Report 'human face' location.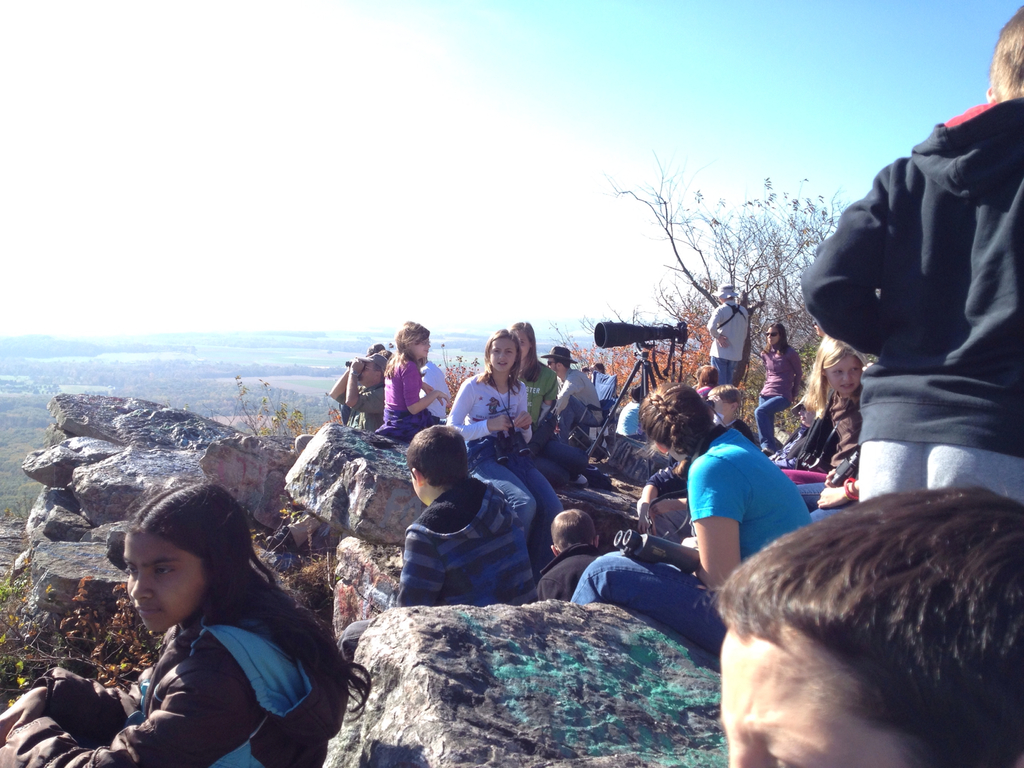
Report: 707 399 728 417.
